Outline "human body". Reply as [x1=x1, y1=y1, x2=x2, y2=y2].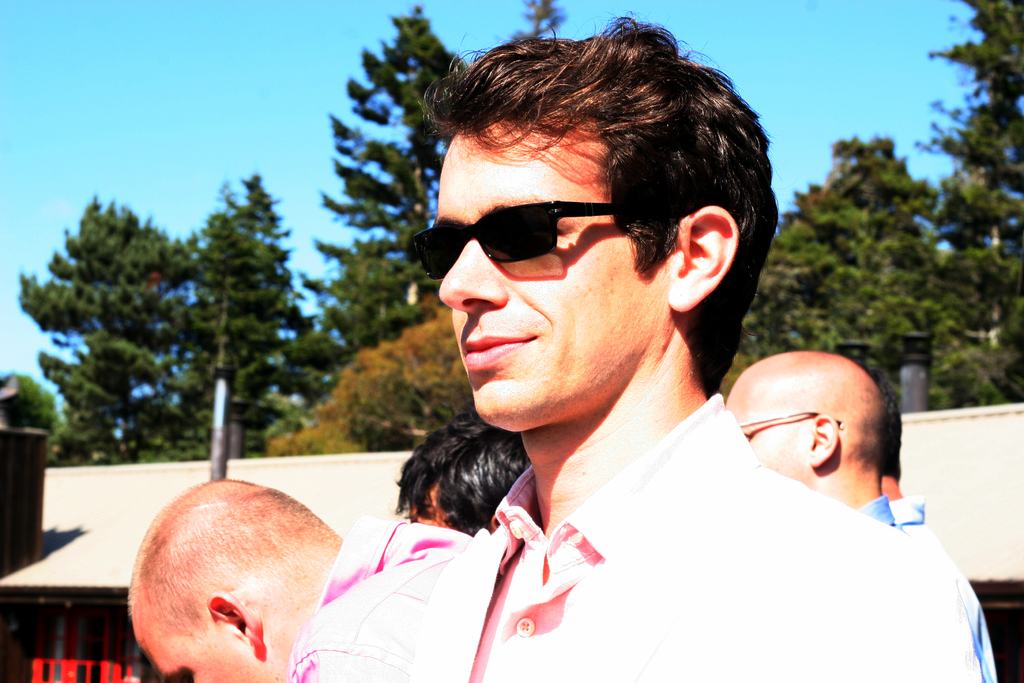
[x1=110, y1=481, x2=481, y2=682].
